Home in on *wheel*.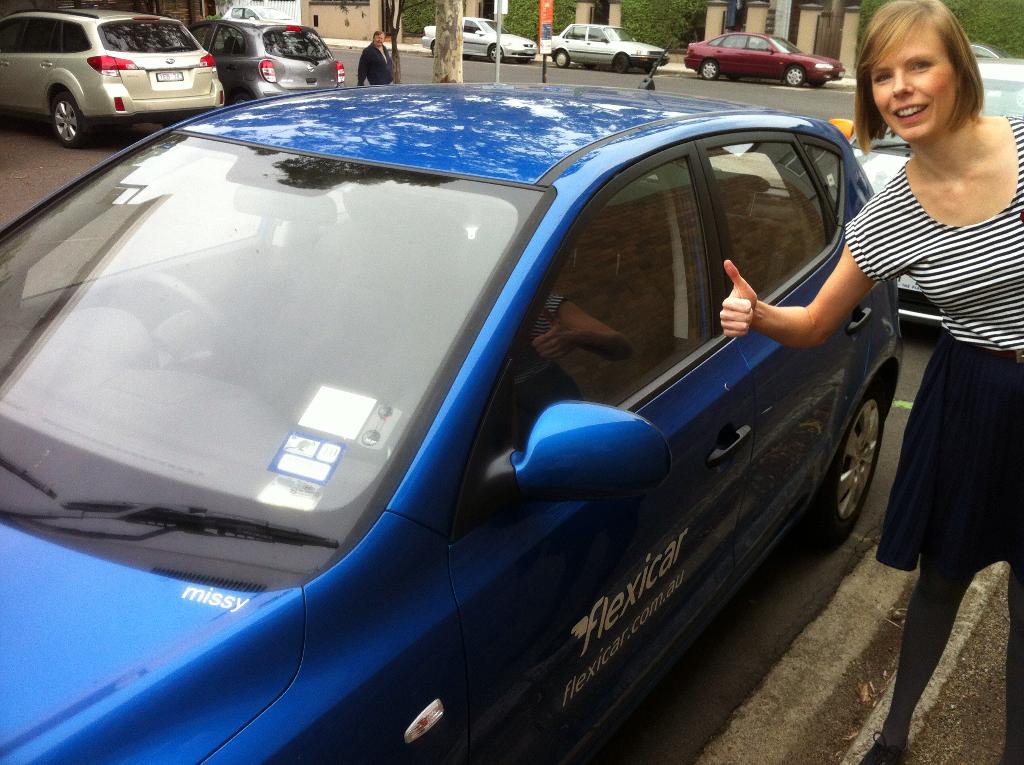
Homed in at rect(551, 50, 571, 67).
